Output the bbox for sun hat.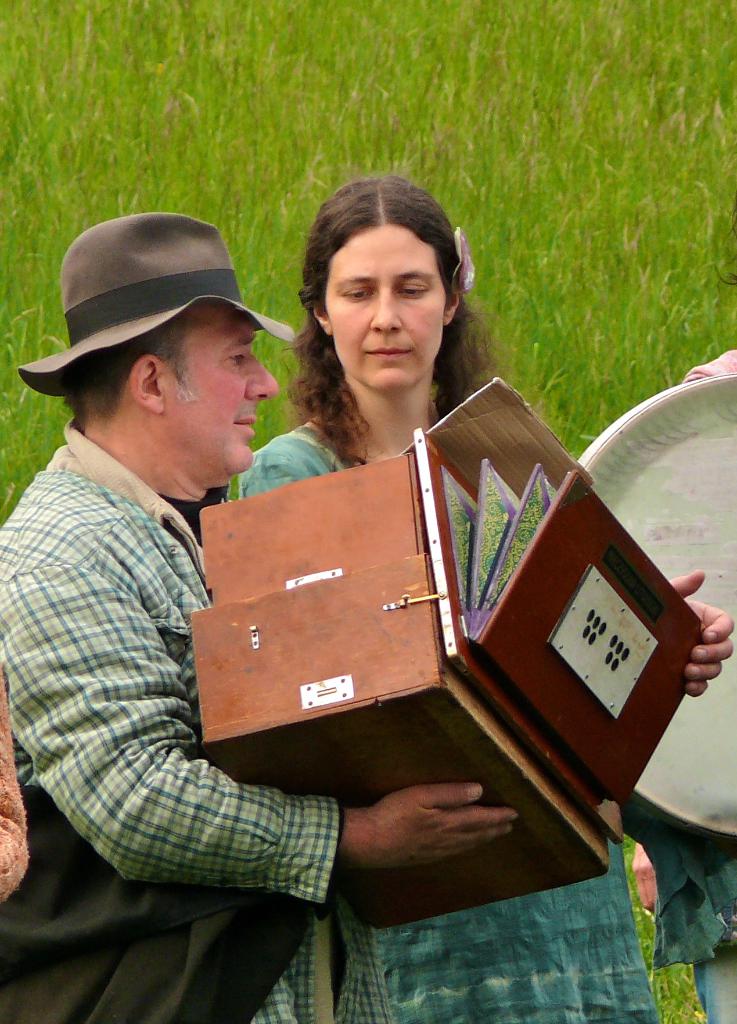
crop(13, 216, 294, 397).
